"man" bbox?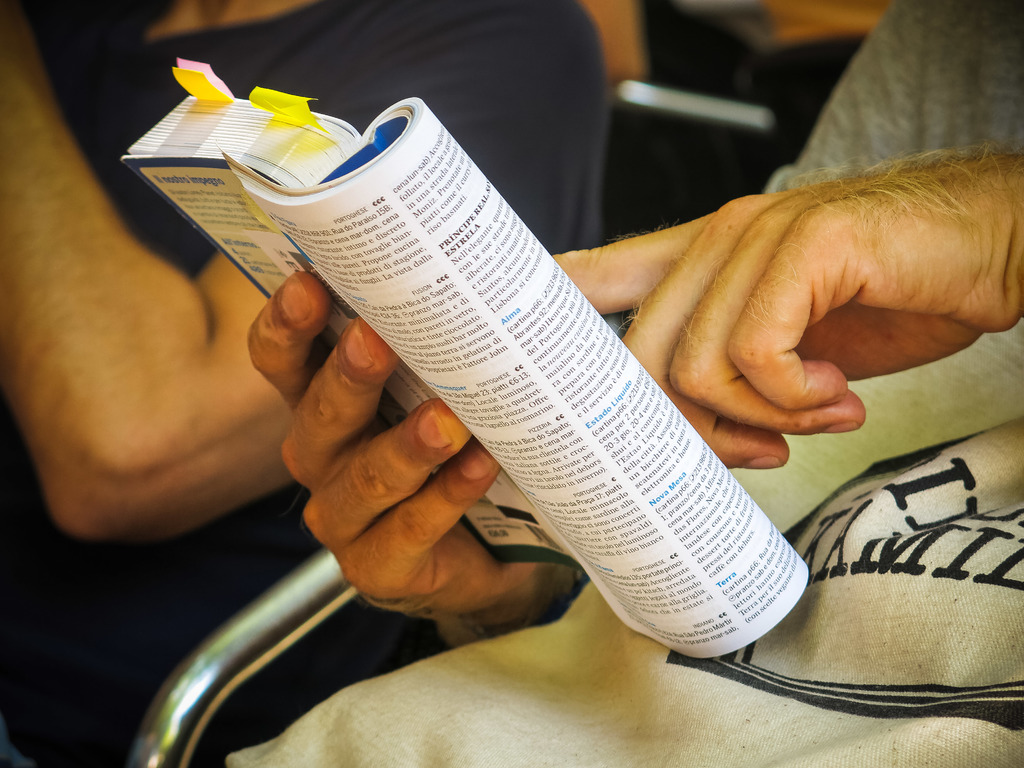
219/0/1023/767
